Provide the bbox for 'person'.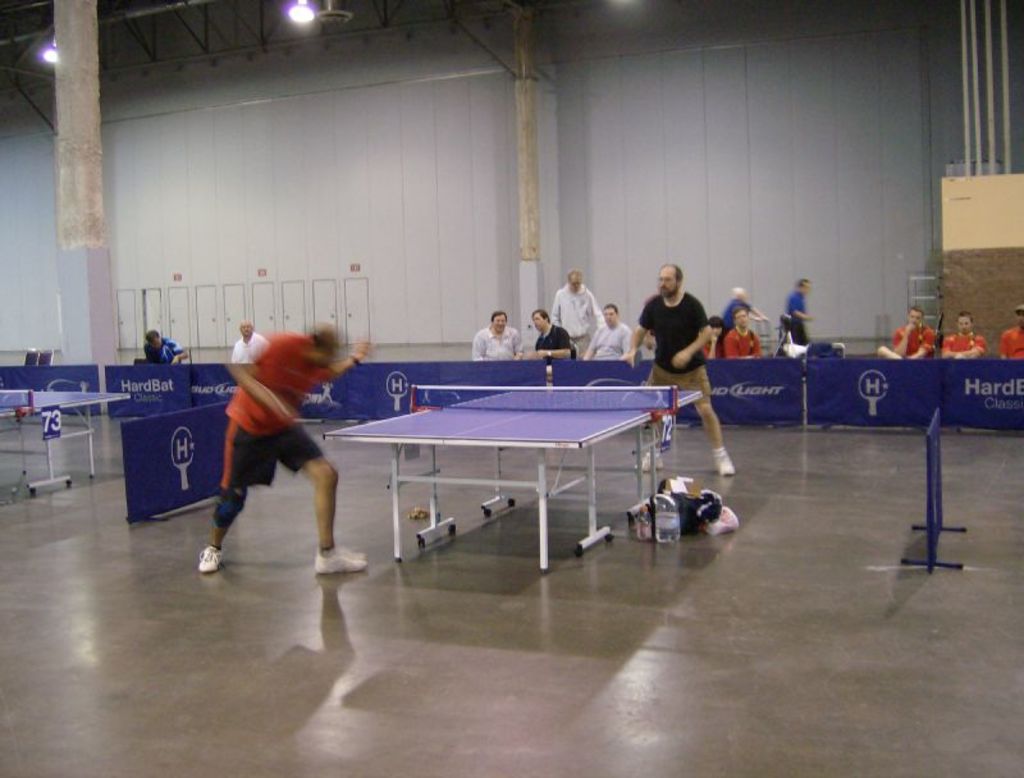
526, 308, 573, 360.
